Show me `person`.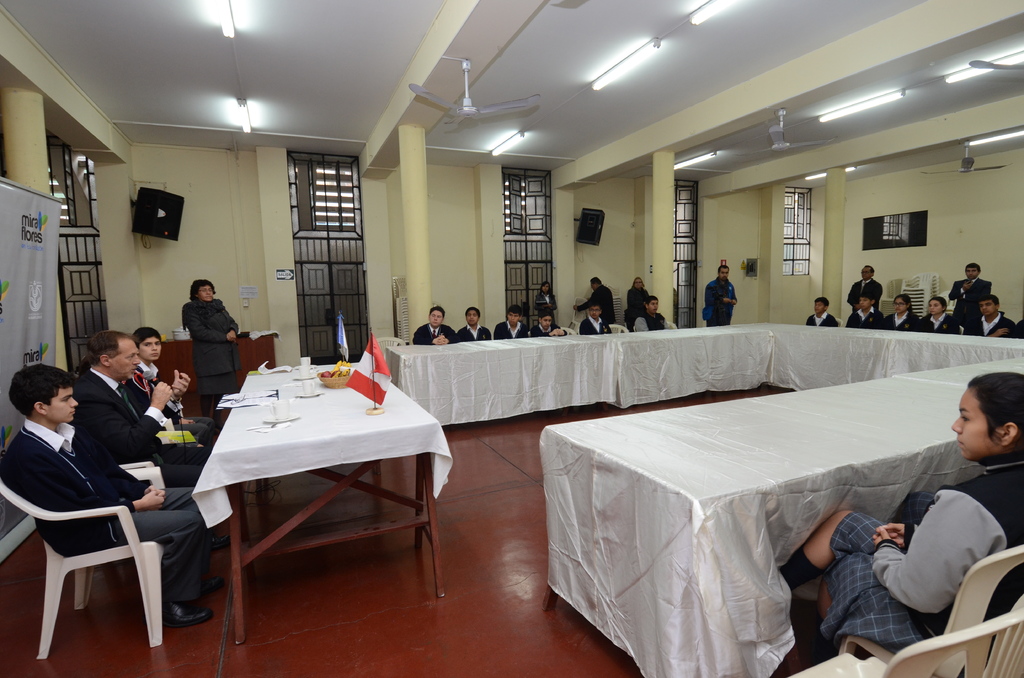
`person` is here: <box>497,306,532,340</box>.
